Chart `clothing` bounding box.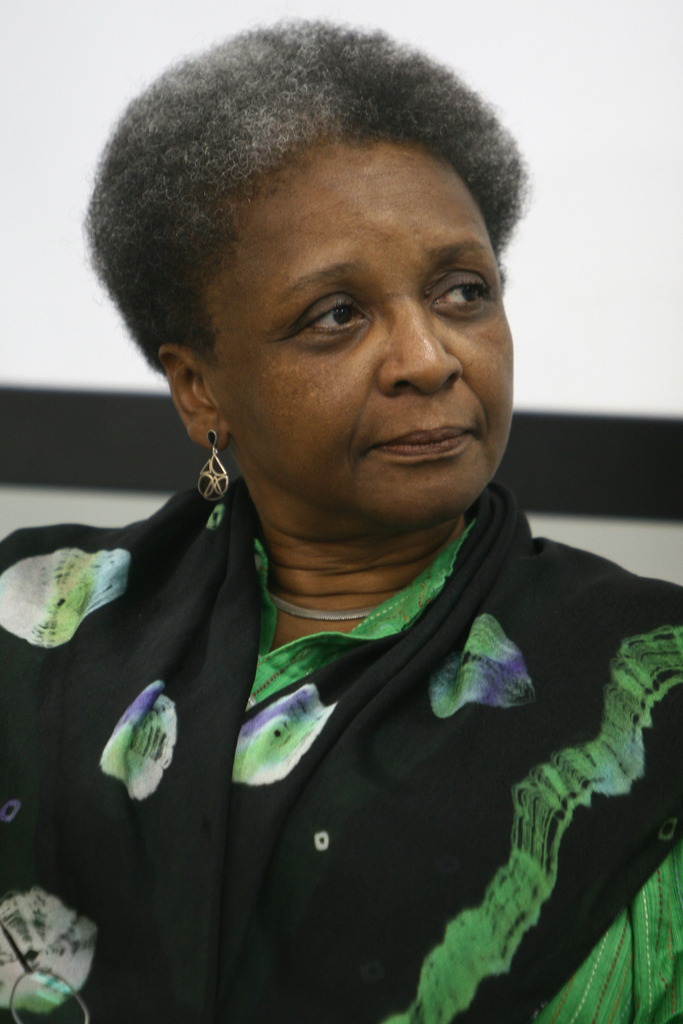
Charted: l=31, t=316, r=655, b=1023.
